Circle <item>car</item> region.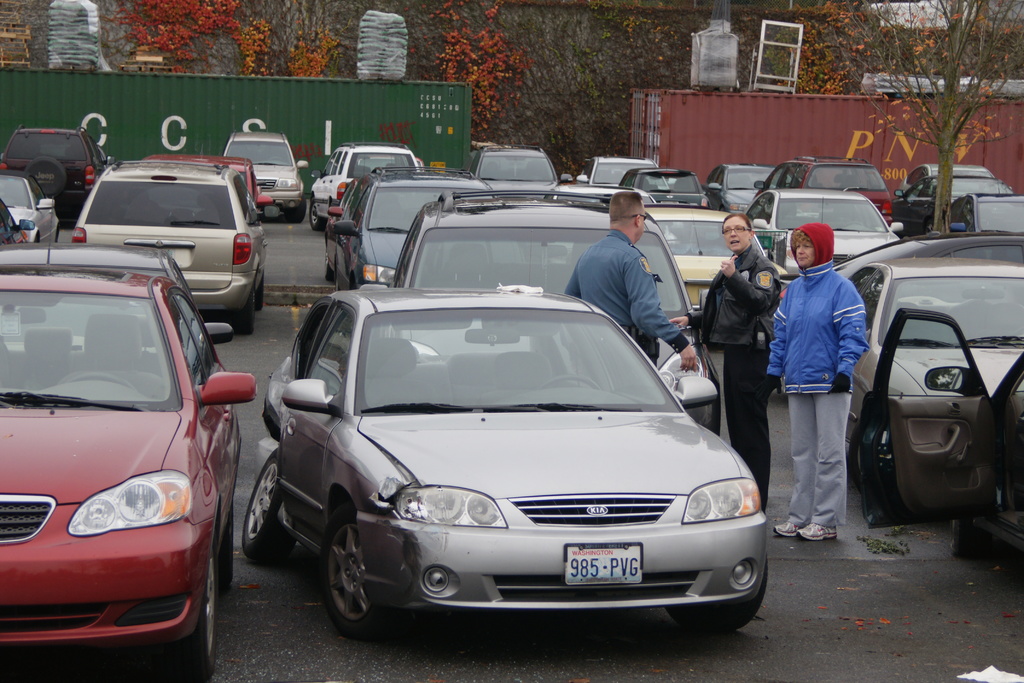
Region: bbox=(218, 126, 307, 222).
